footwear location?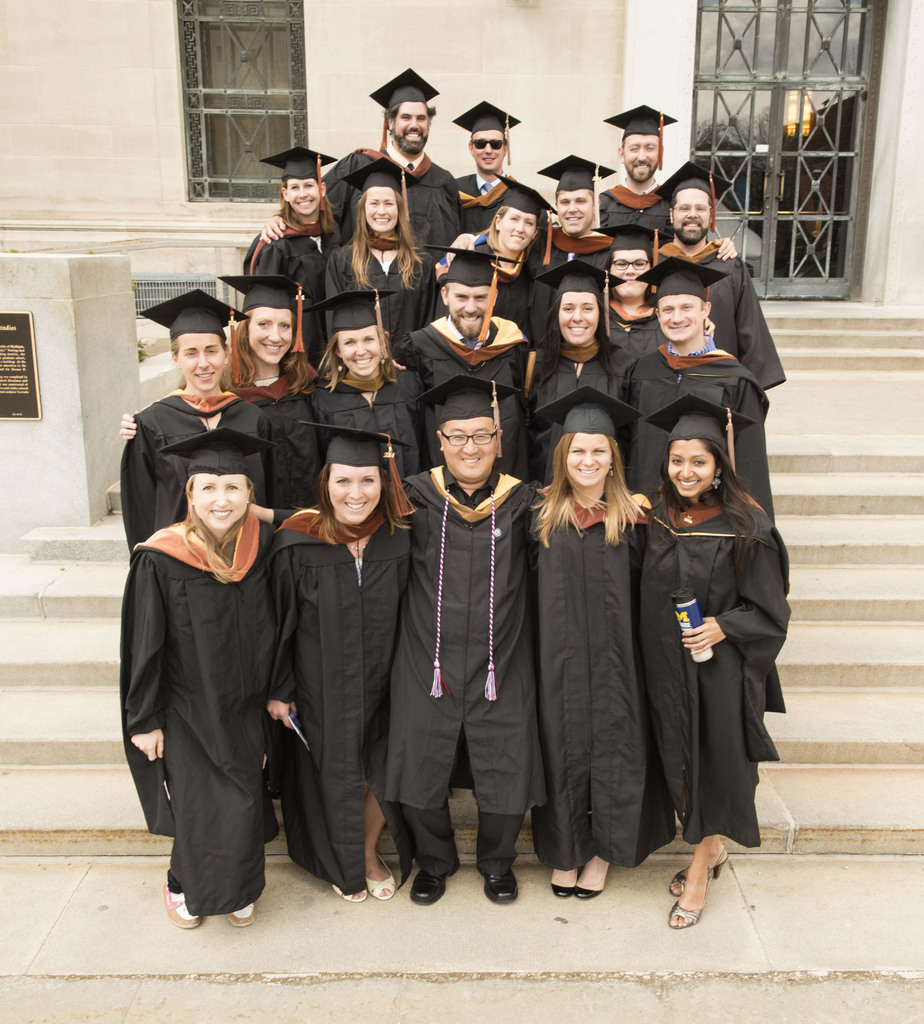
l=483, t=868, r=518, b=906
